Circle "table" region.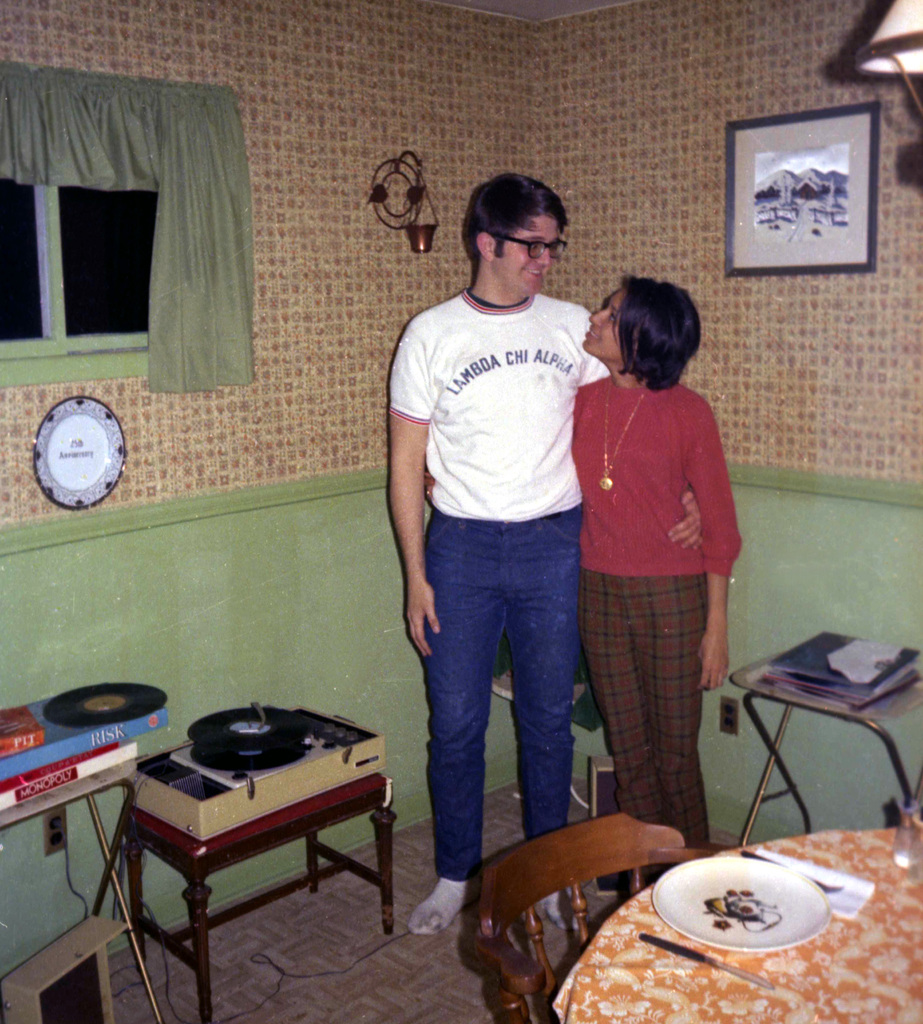
Region: l=557, t=824, r=922, b=1023.
